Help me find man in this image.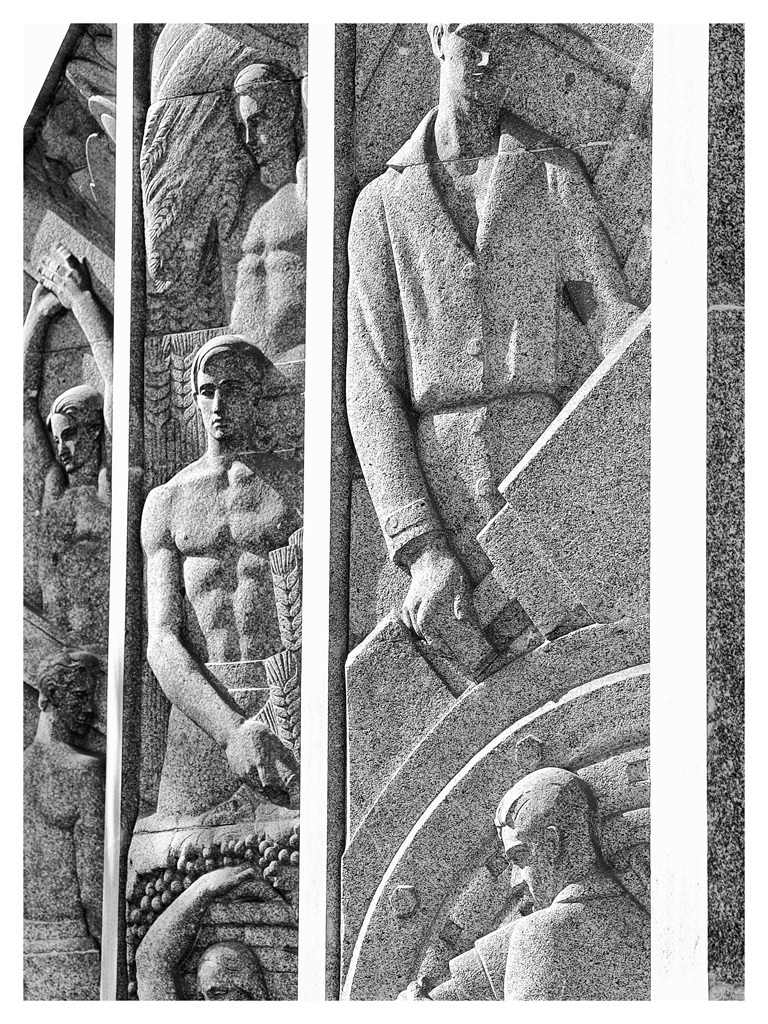
Found it: (x1=229, y1=64, x2=309, y2=348).
